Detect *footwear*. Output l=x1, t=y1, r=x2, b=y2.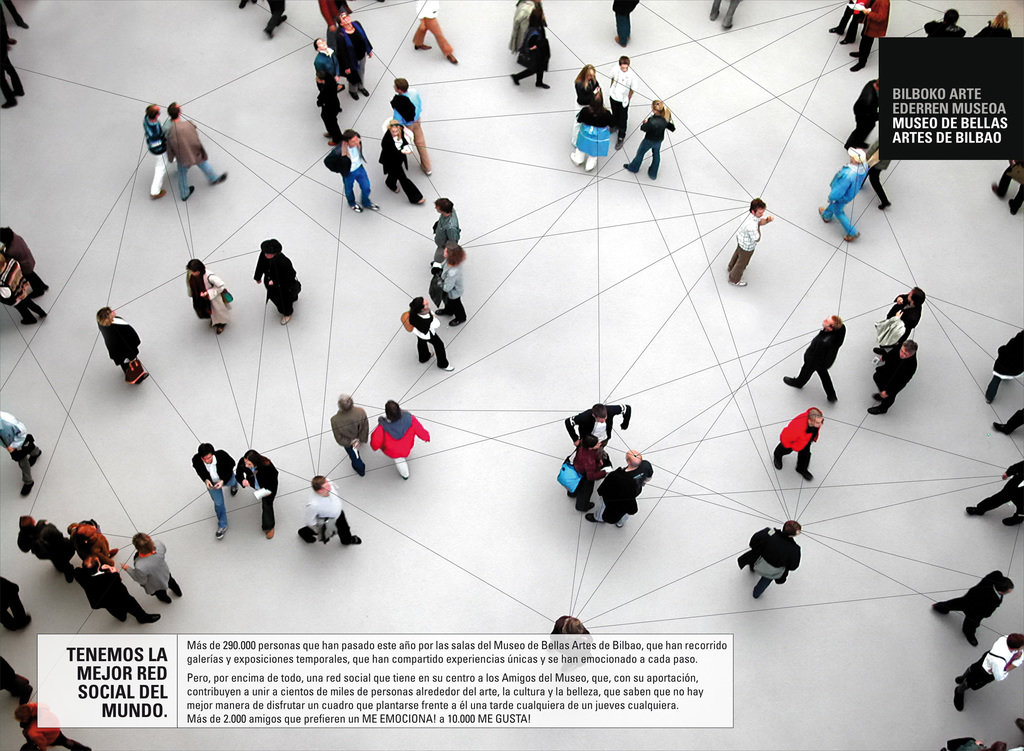
l=773, t=457, r=782, b=471.
